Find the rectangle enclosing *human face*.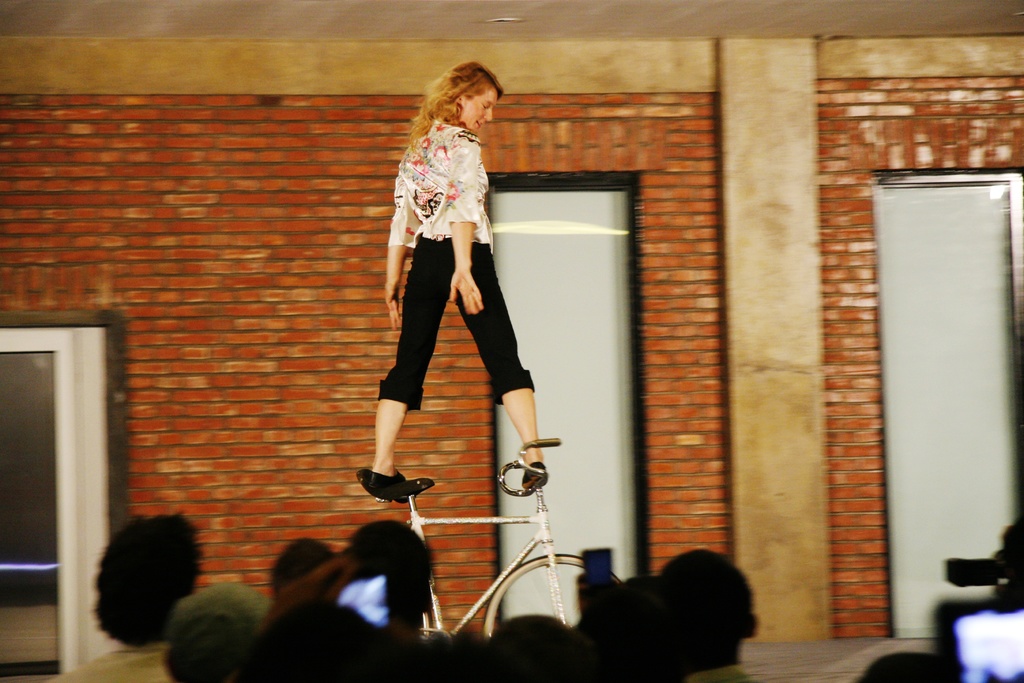
box(89, 511, 202, 654).
